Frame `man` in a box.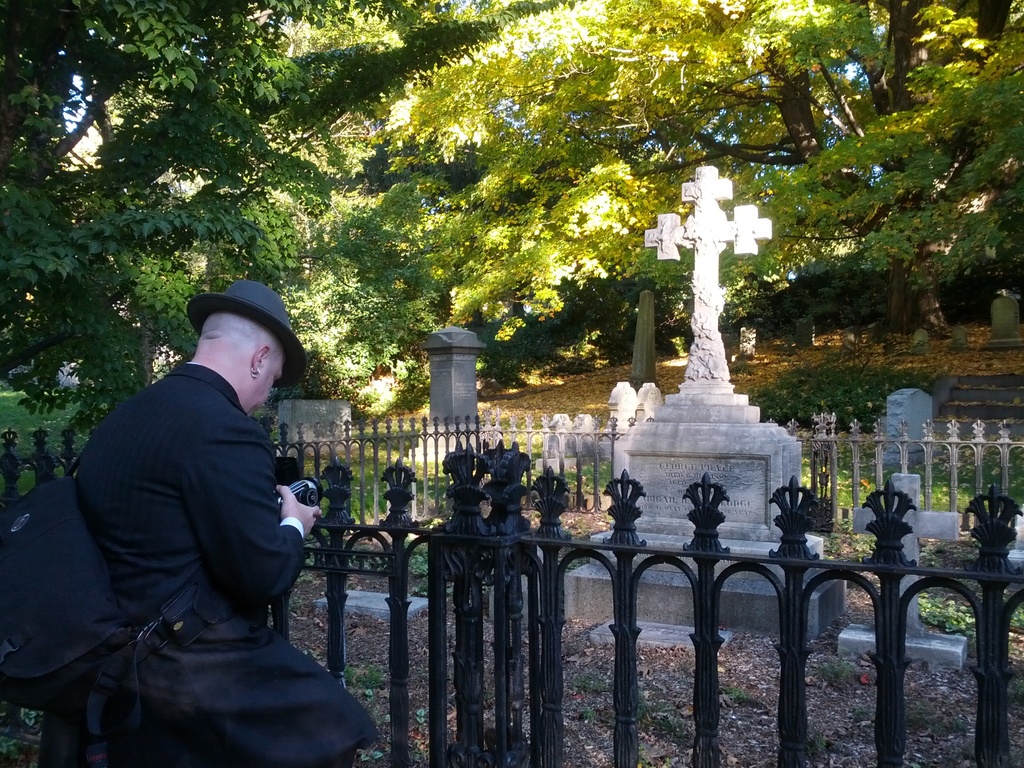
(left=32, top=263, right=355, bottom=755).
